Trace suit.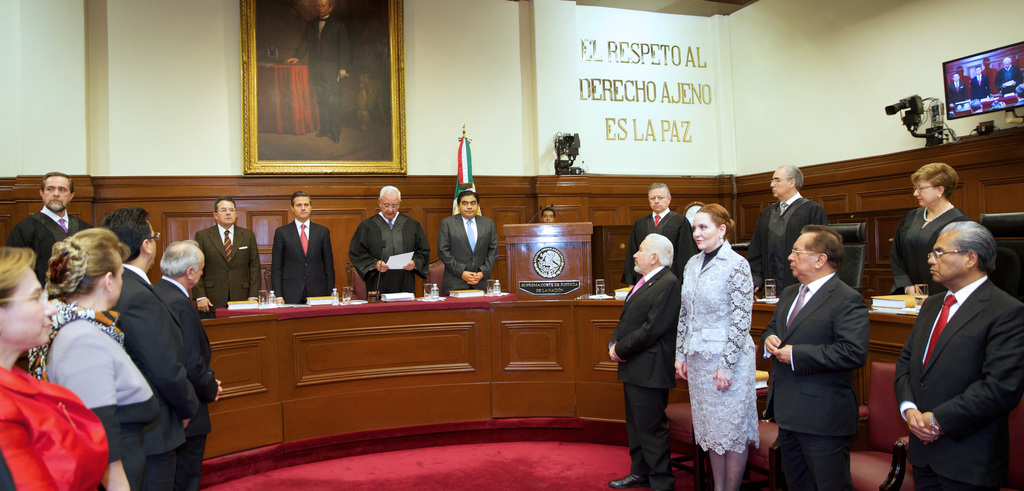
Traced to select_region(273, 219, 340, 307).
